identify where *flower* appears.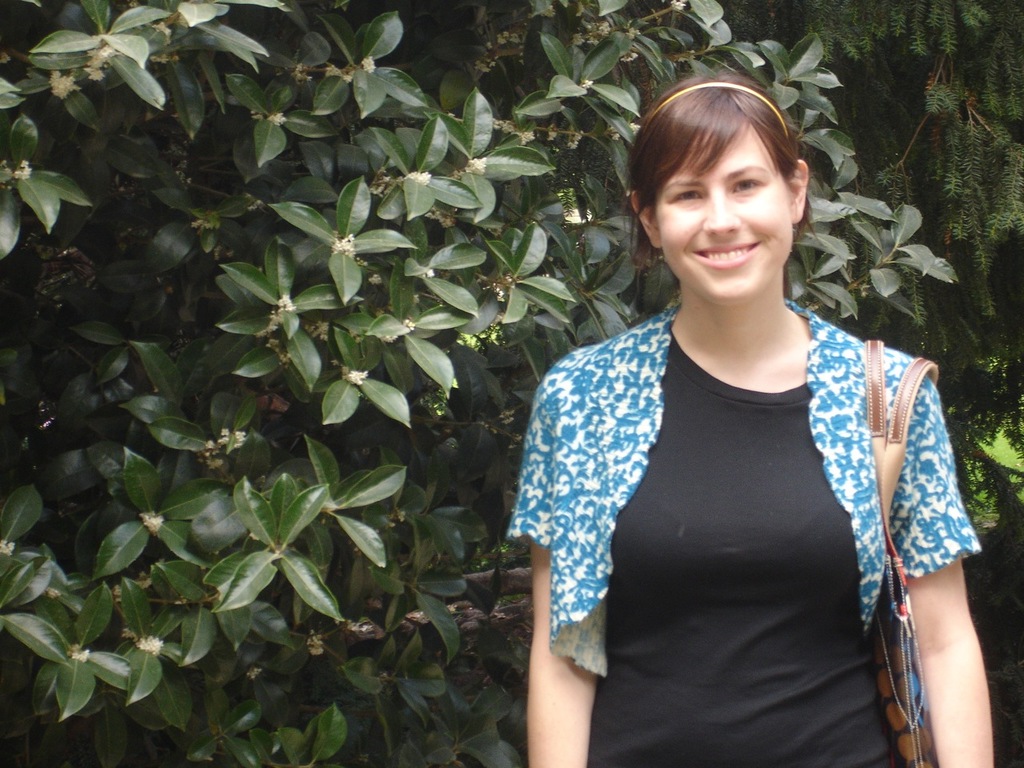
Appears at Rect(610, 117, 648, 143).
